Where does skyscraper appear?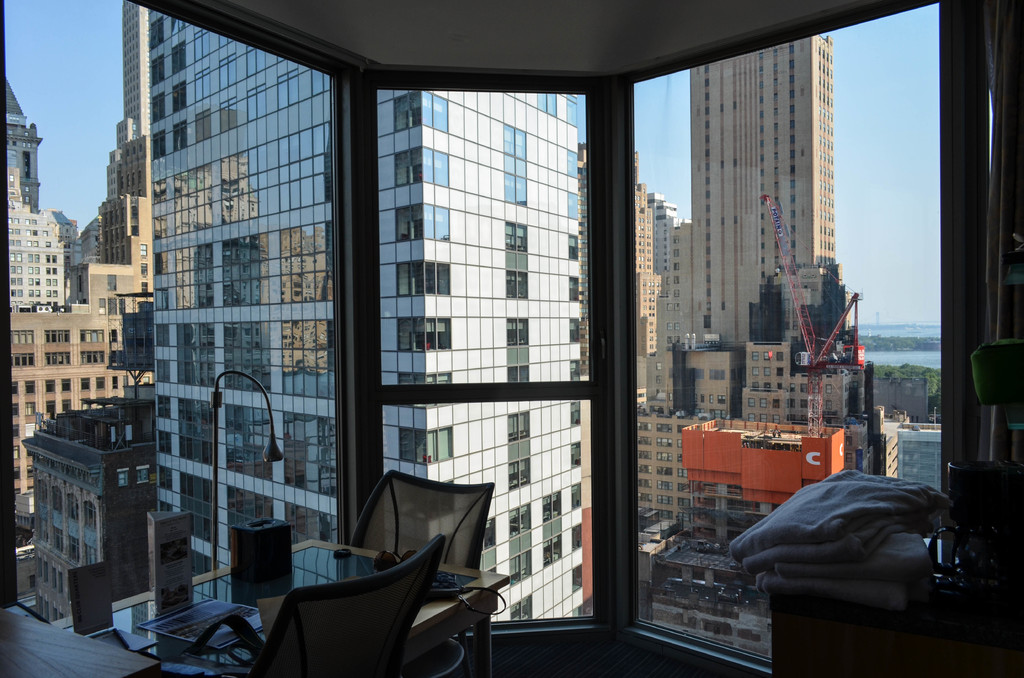
Appears at 674, 31, 837, 365.
